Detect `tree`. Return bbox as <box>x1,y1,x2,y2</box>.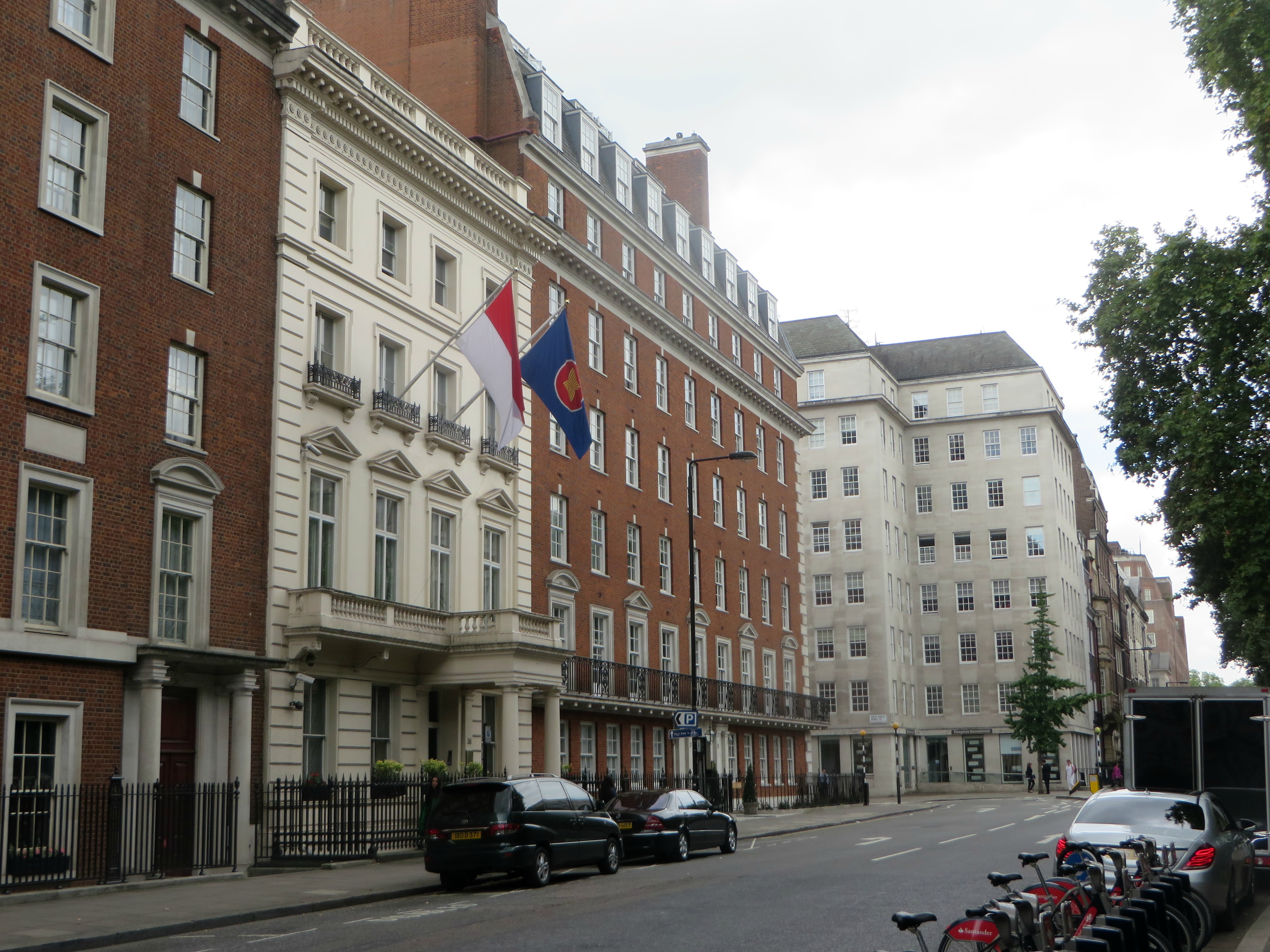
<box>318,186,354,252</box>.
